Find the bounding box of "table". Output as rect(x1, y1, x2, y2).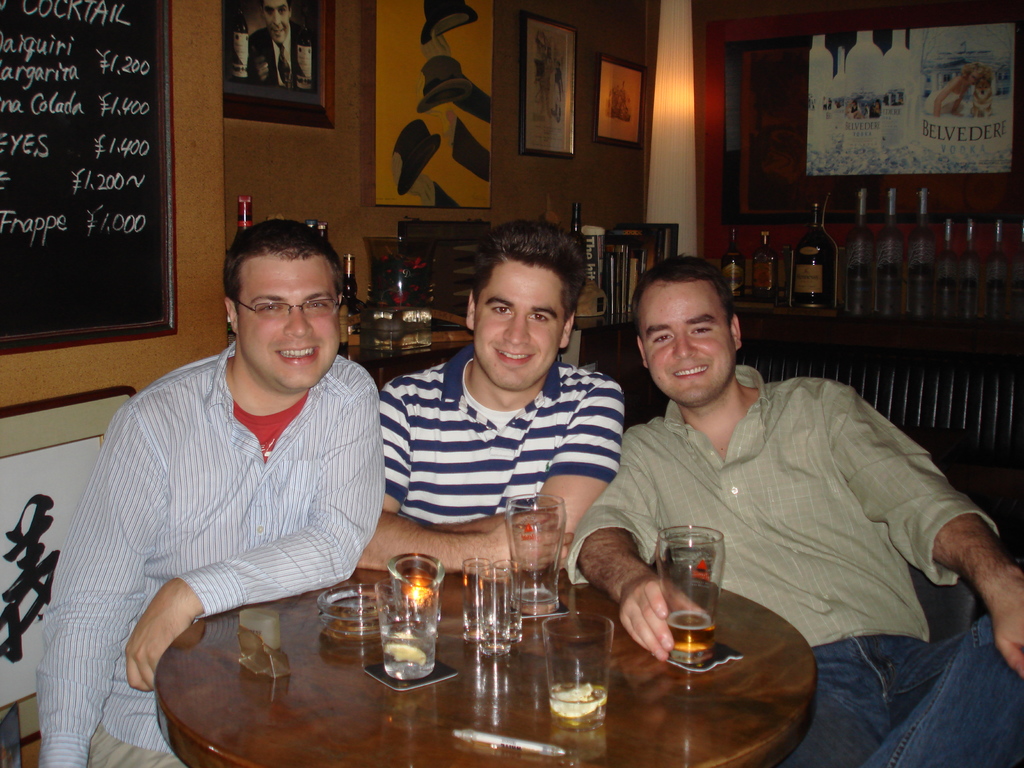
rect(154, 566, 821, 767).
